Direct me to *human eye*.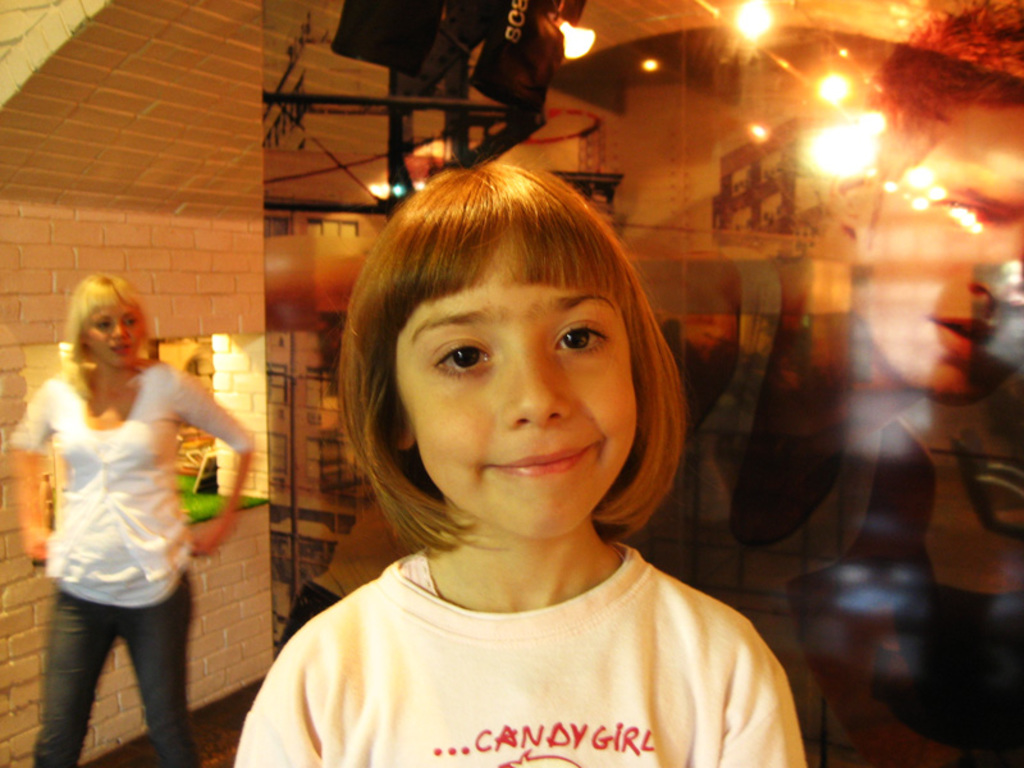
Direction: l=122, t=310, r=138, b=329.
